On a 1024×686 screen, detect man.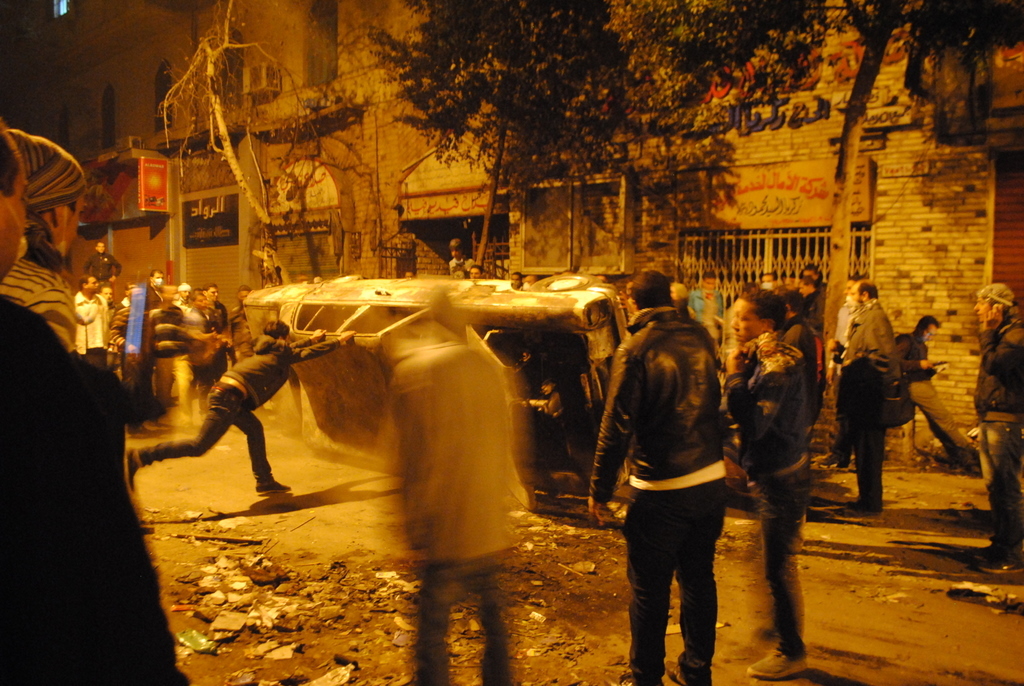
rect(0, 122, 191, 685).
